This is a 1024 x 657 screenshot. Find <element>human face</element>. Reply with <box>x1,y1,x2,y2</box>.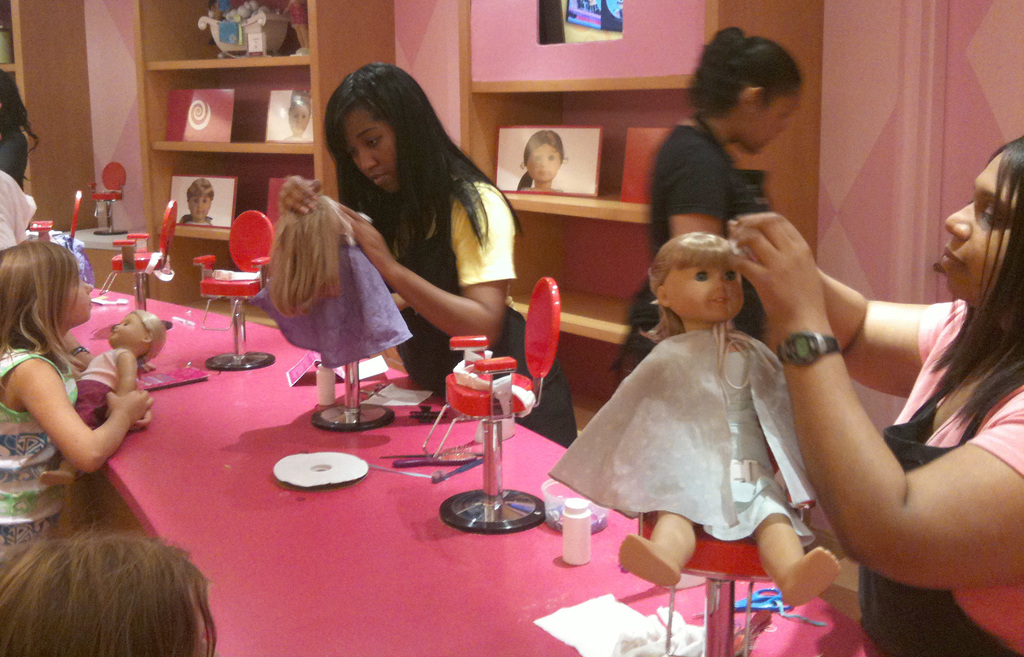
<box>350,108,396,191</box>.
